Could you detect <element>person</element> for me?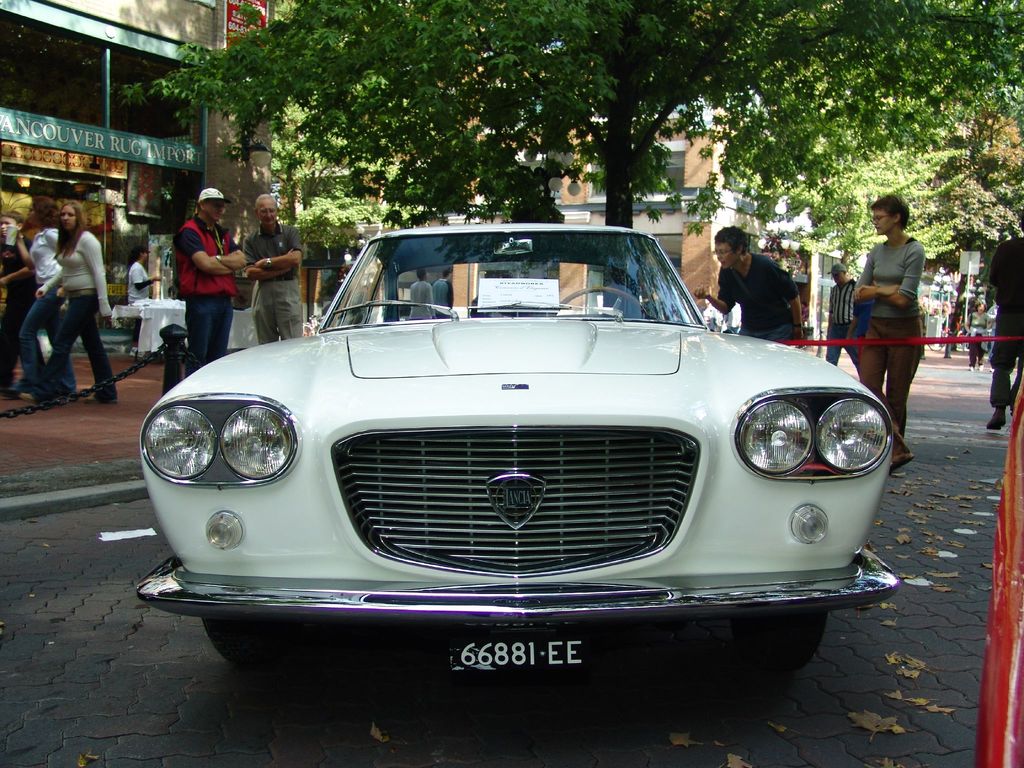
Detection result: {"left": 697, "top": 225, "right": 804, "bottom": 345}.
